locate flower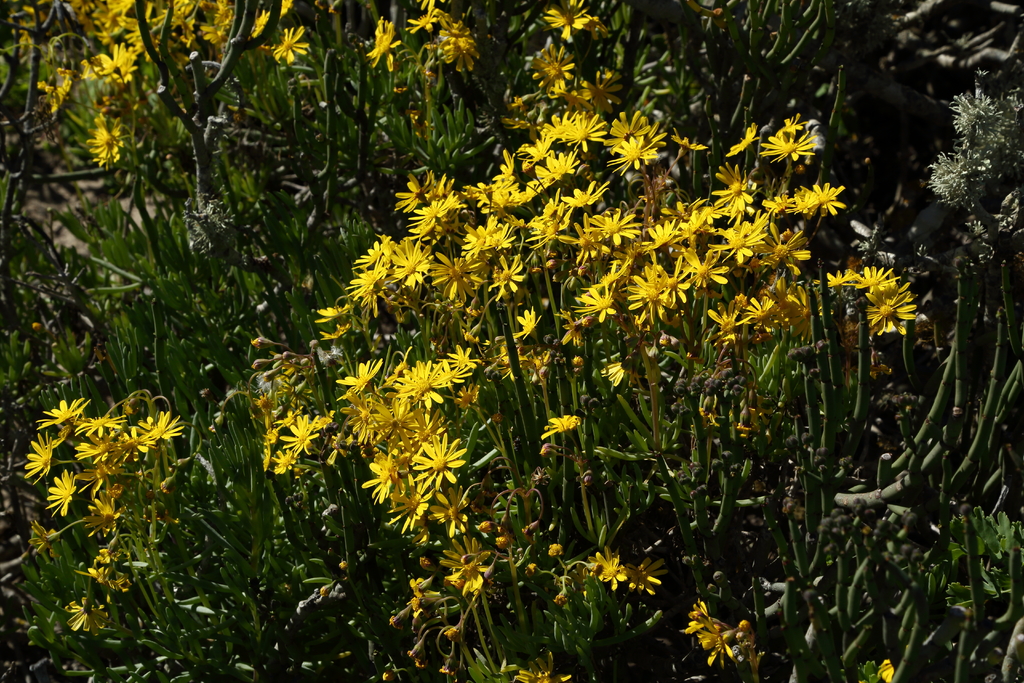
76:436:124:462
